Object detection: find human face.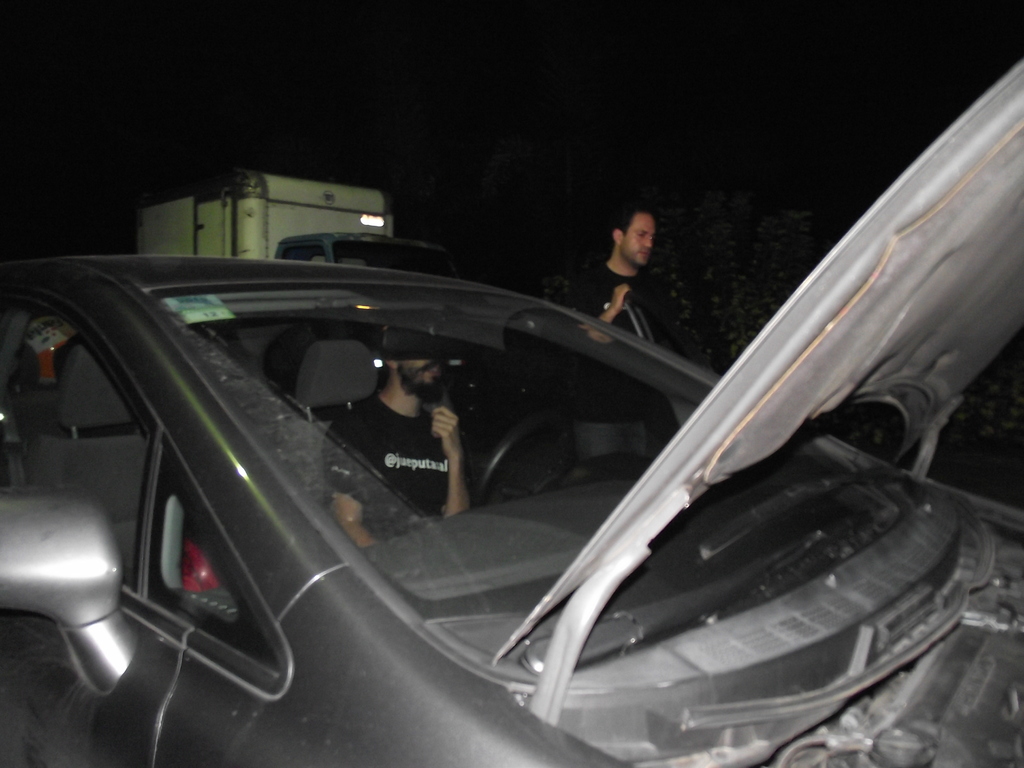
(620, 214, 657, 266).
